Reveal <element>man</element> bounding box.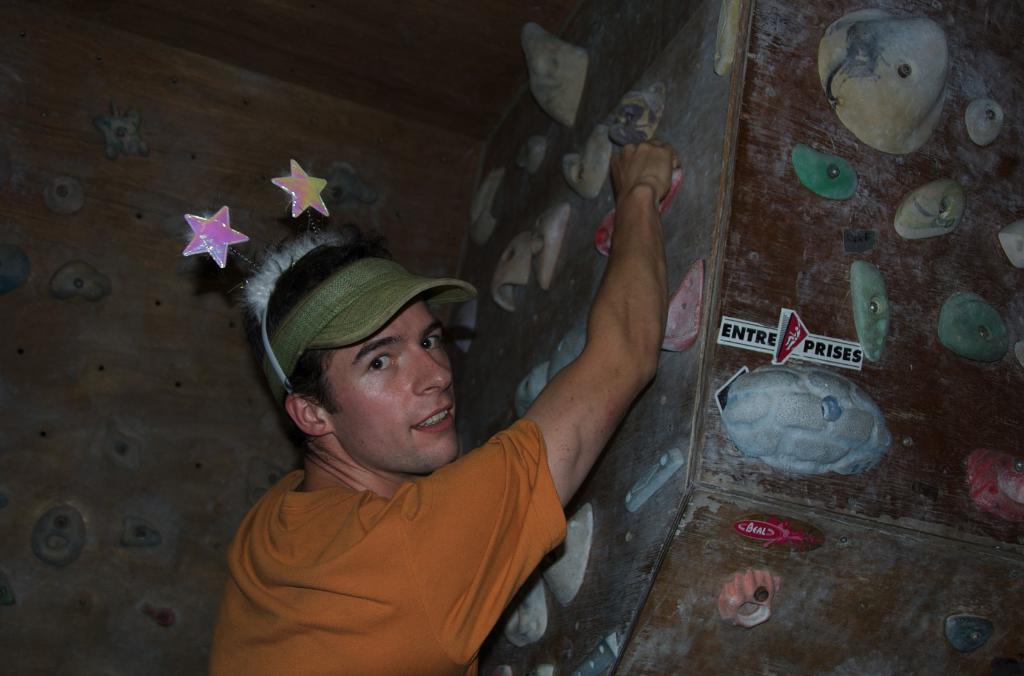
Revealed: pyautogui.locateOnScreen(197, 138, 699, 675).
